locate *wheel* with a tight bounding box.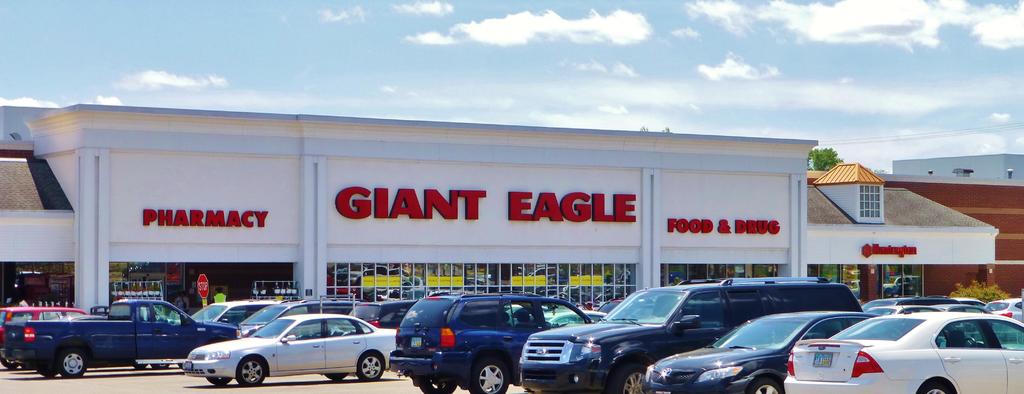
box(749, 372, 783, 393).
